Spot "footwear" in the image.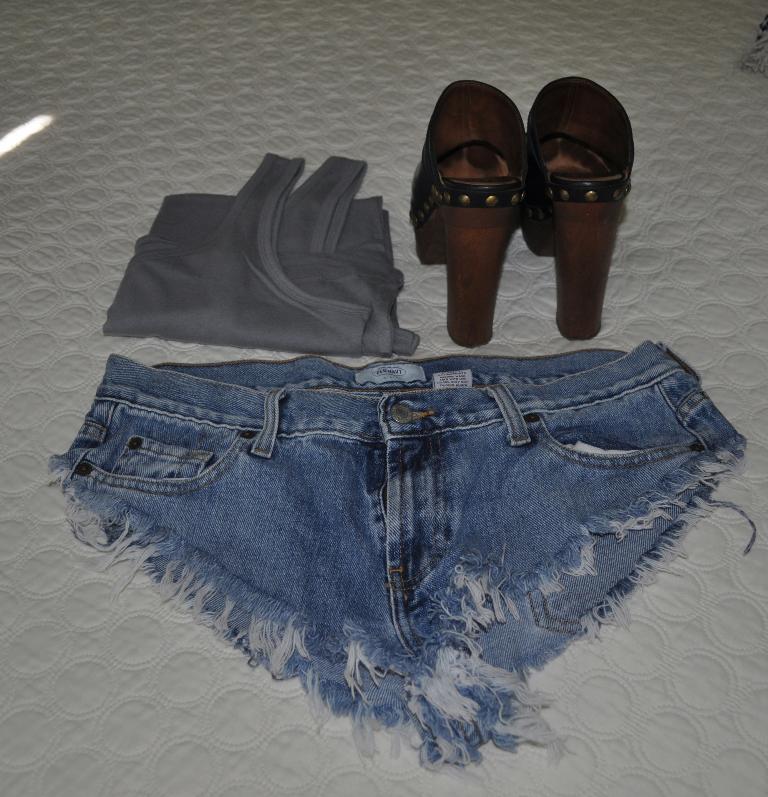
"footwear" found at 424, 72, 552, 339.
